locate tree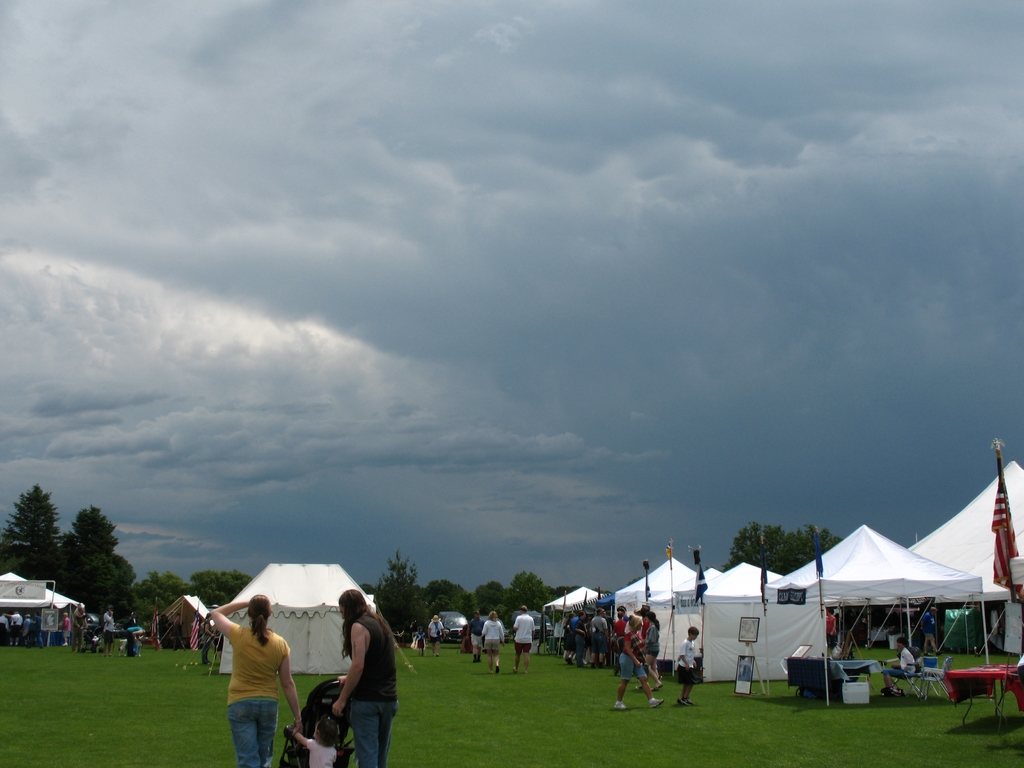
crop(104, 553, 137, 630)
